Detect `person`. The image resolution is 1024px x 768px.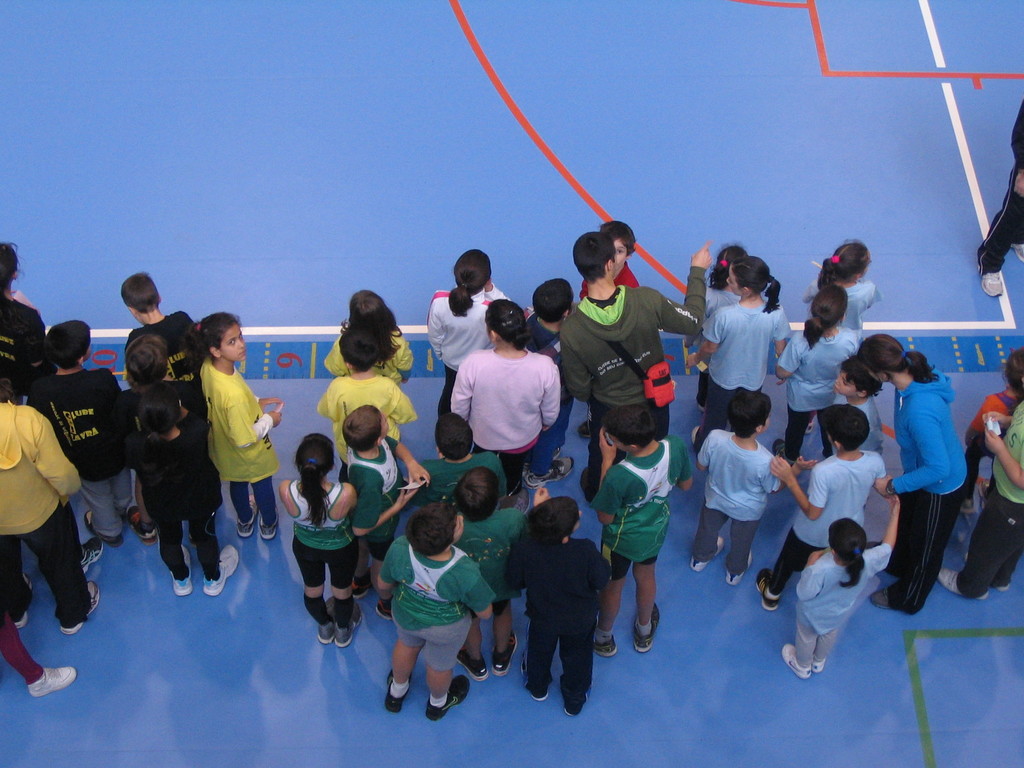
bbox=(523, 275, 581, 476).
